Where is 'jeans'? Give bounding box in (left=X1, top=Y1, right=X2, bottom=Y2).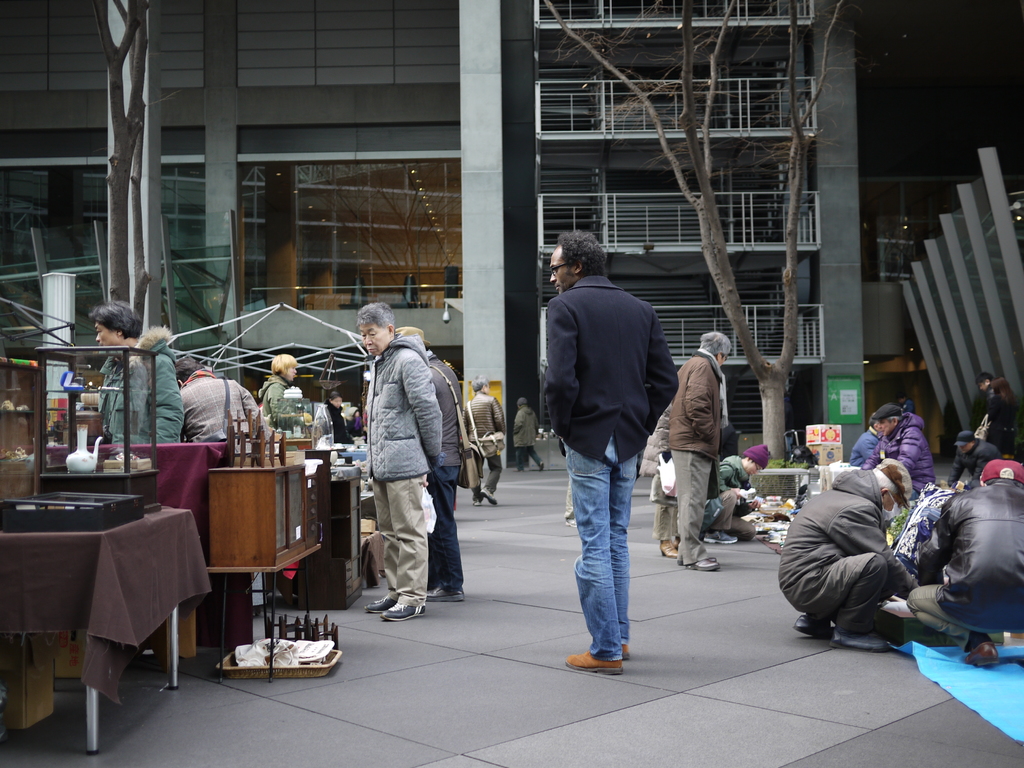
(left=420, top=470, right=462, bottom=588).
